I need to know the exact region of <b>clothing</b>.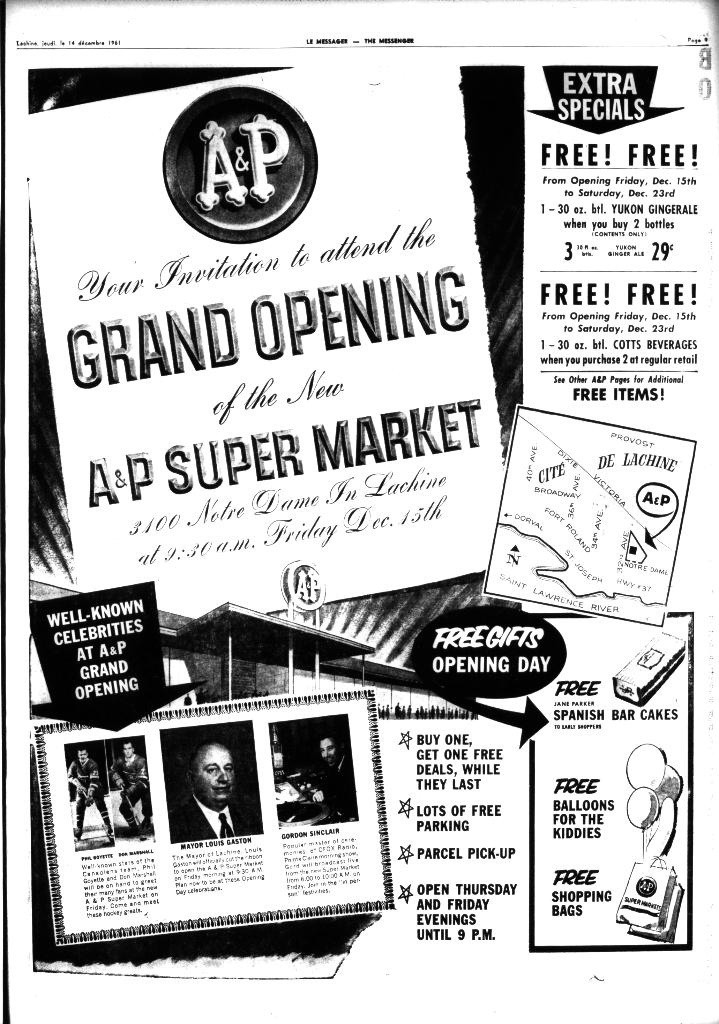
Region: bbox(166, 792, 262, 837).
